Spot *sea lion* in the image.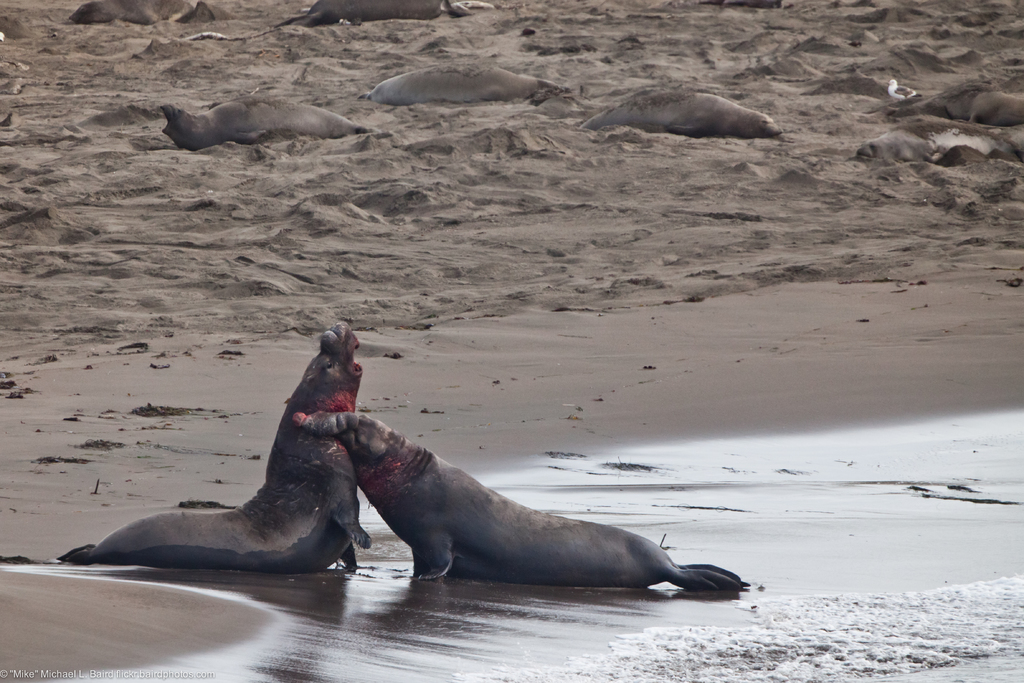
*sea lion* found at detection(62, 0, 186, 24).
